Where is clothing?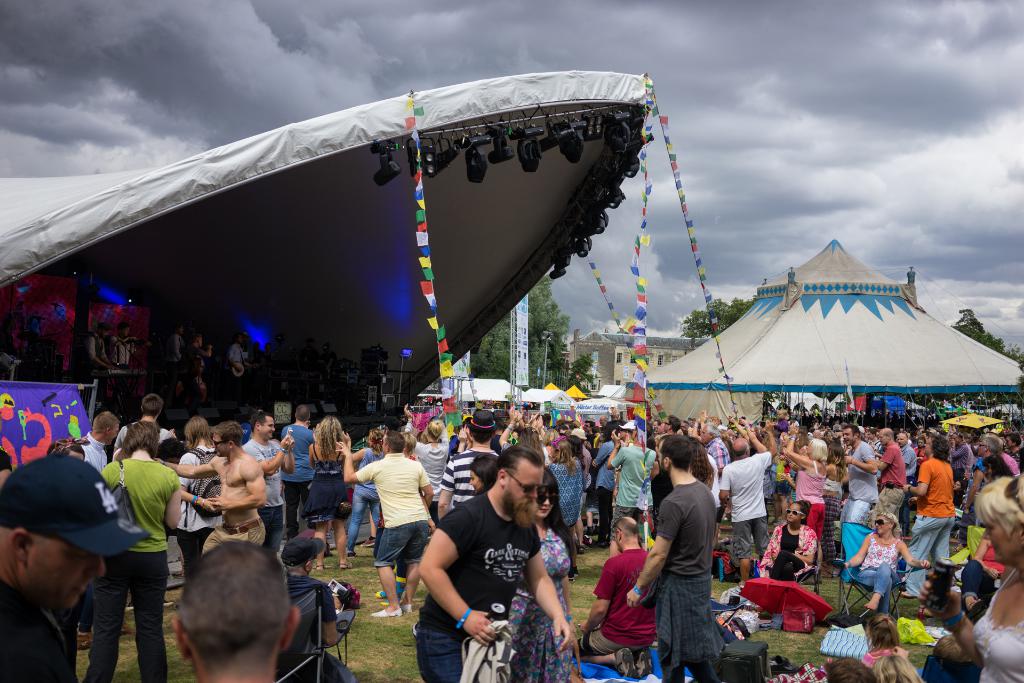
108,418,180,455.
